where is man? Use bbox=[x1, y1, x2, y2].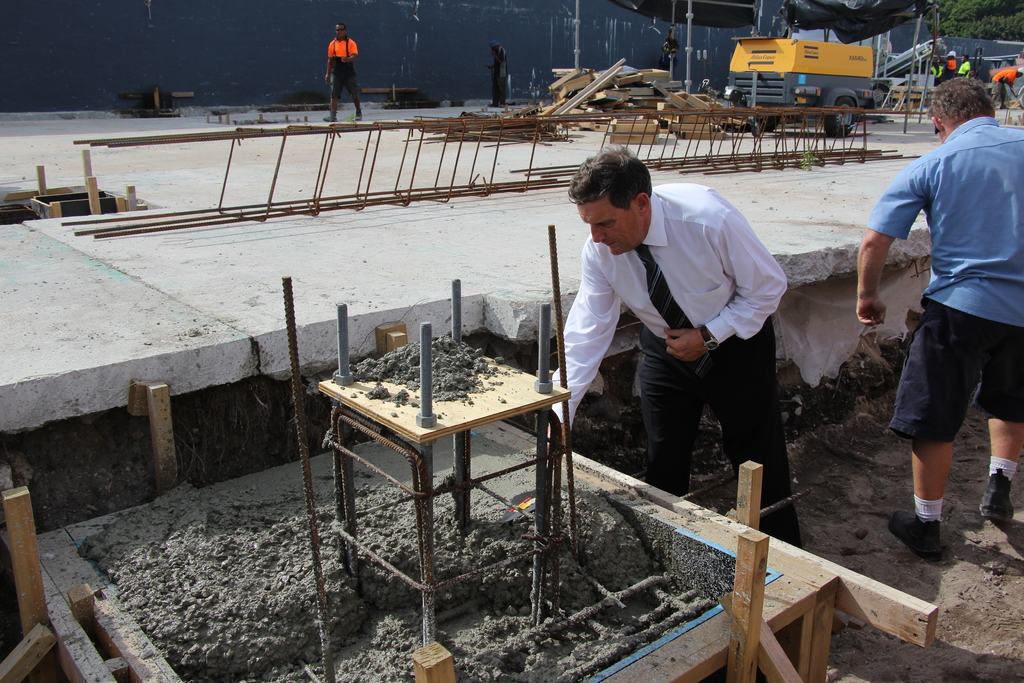
bbox=[317, 22, 367, 126].
